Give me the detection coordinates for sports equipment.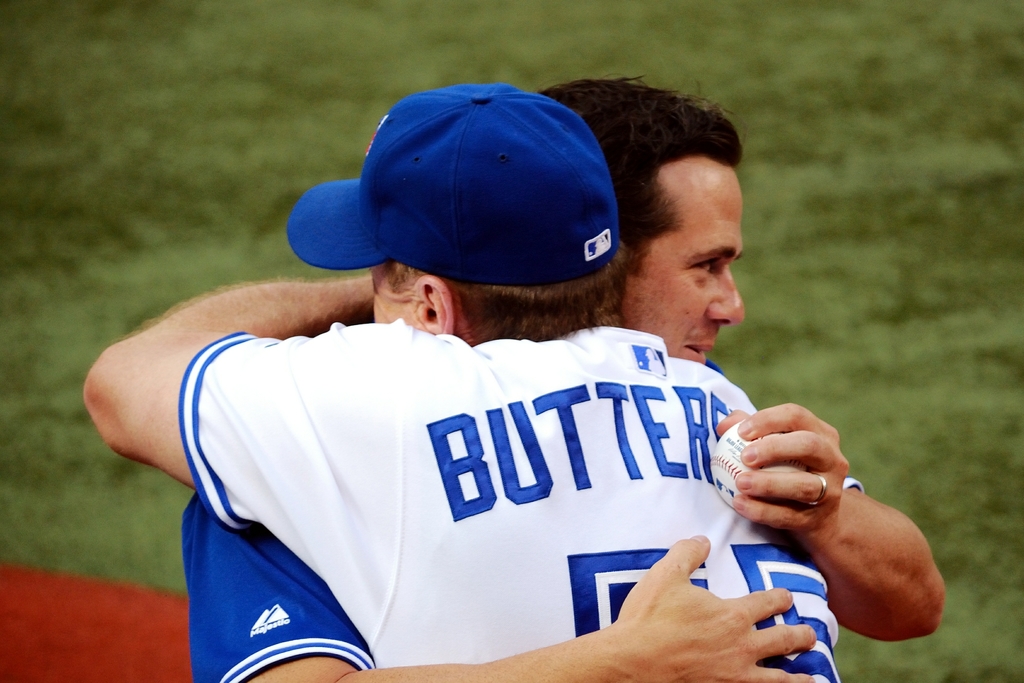
Rect(710, 422, 811, 513).
